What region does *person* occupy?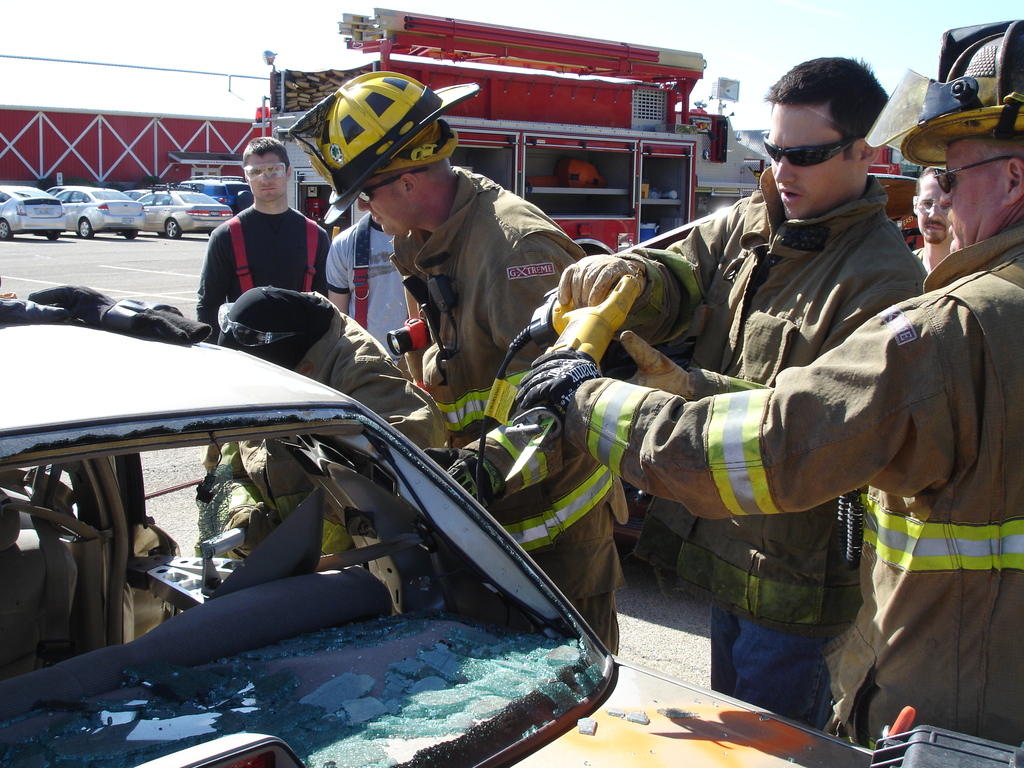
crop(517, 16, 1023, 746).
